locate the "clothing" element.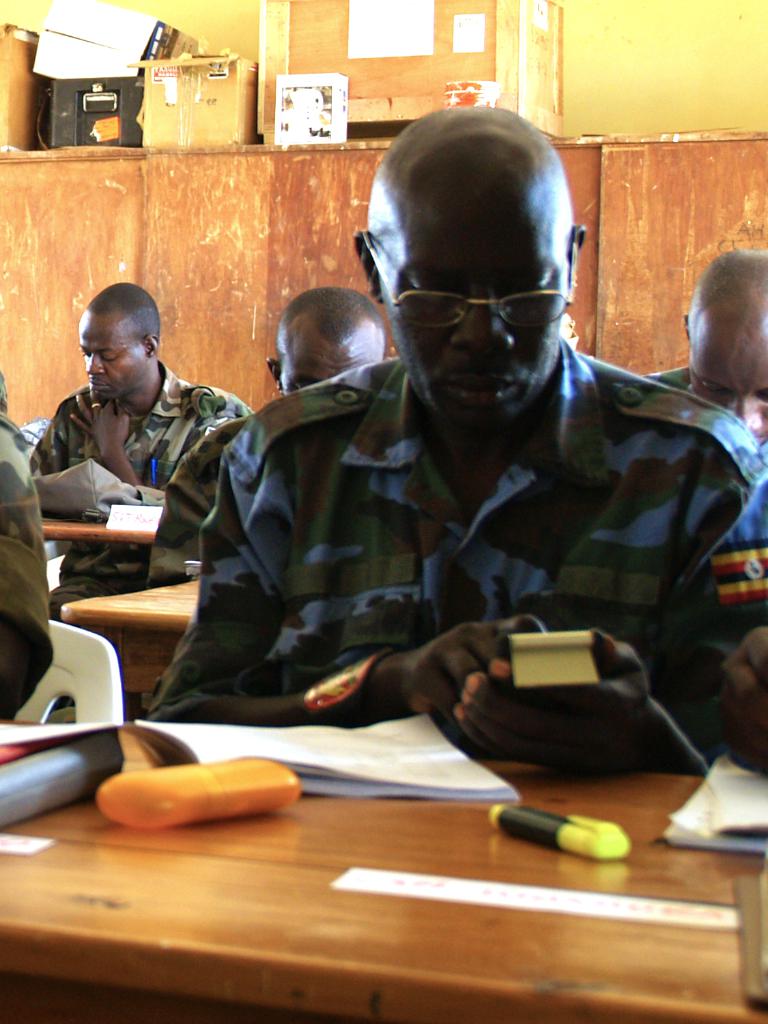
Element bbox: bbox(0, 403, 54, 737).
